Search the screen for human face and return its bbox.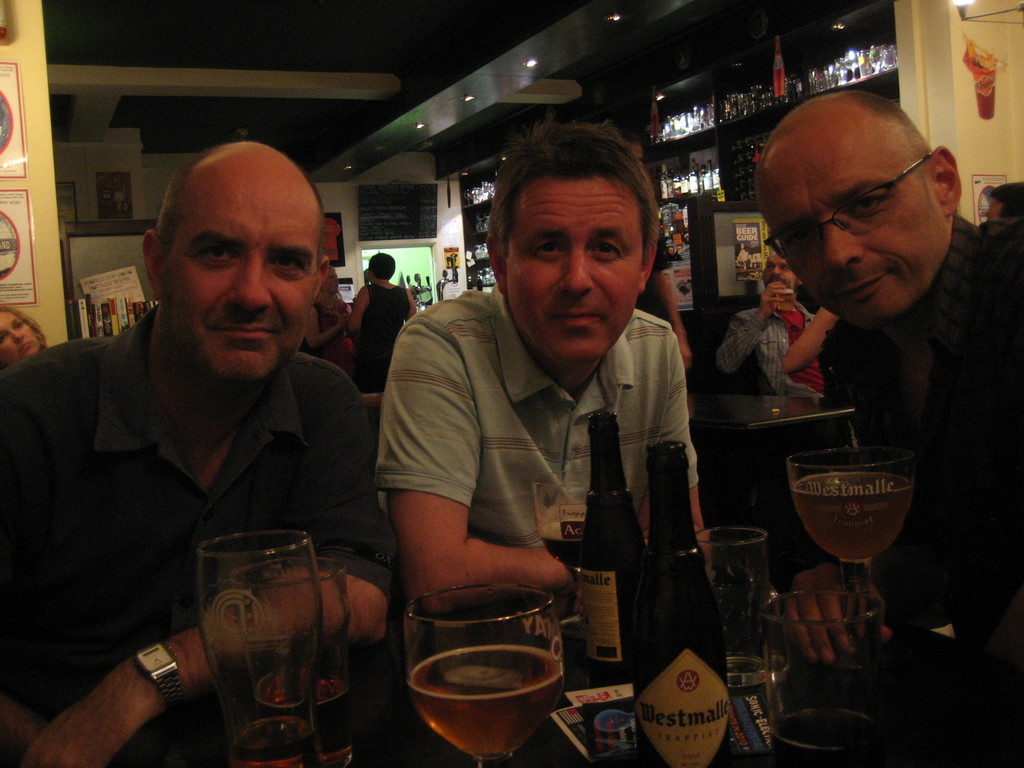
Found: box=[756, 129, 943, 320].
